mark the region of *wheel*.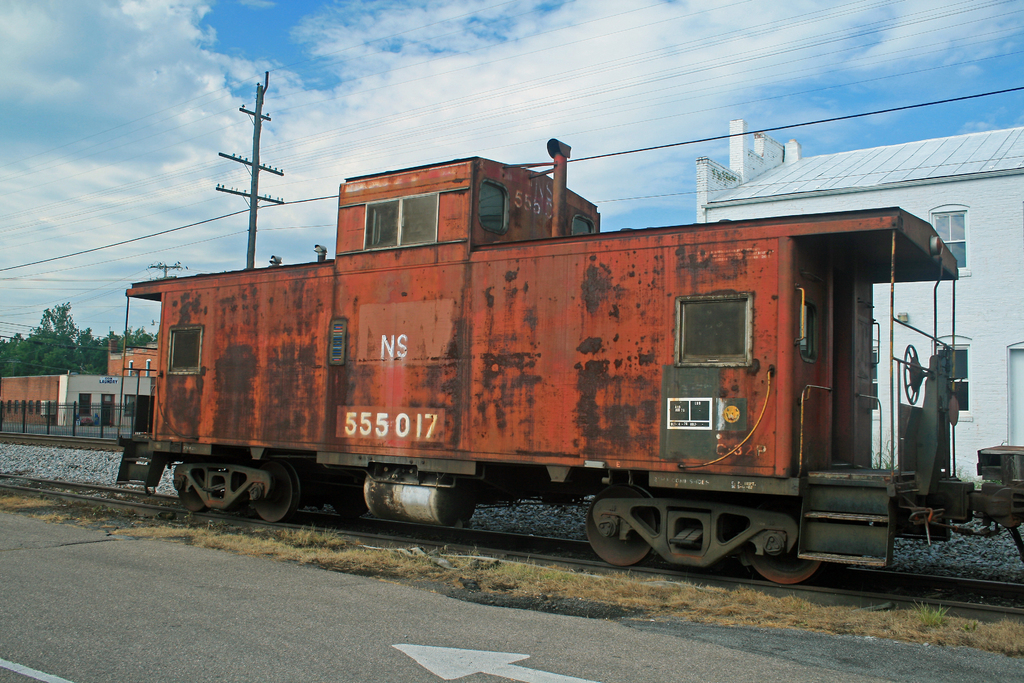
Region: <region>902, 345, 922, 406</region>.
